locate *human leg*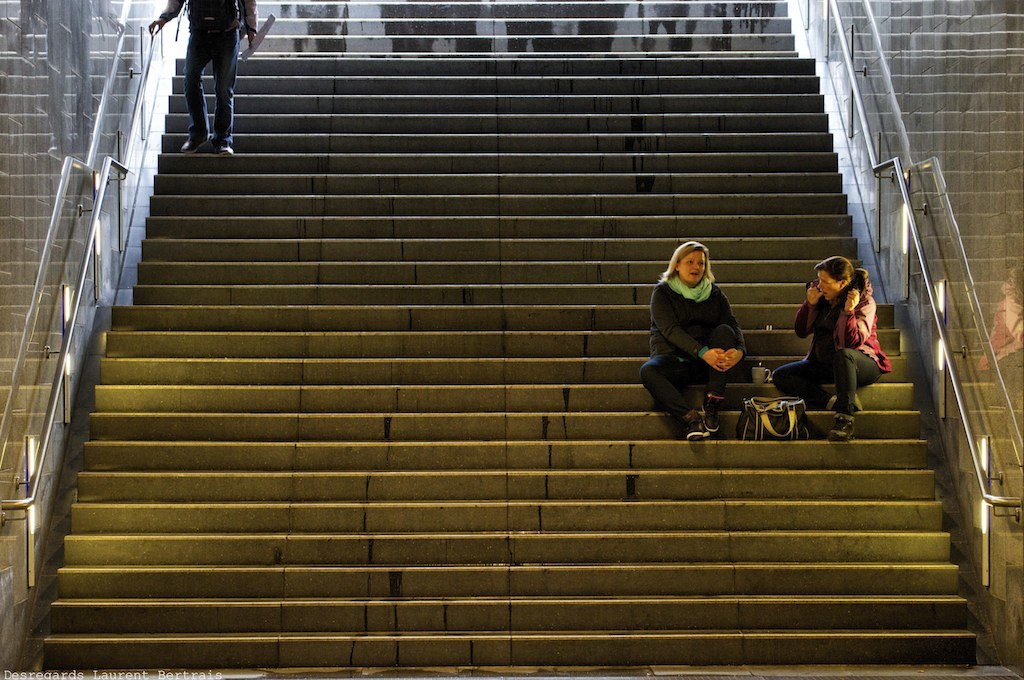
bbox=(212, 30, 240, 149)
